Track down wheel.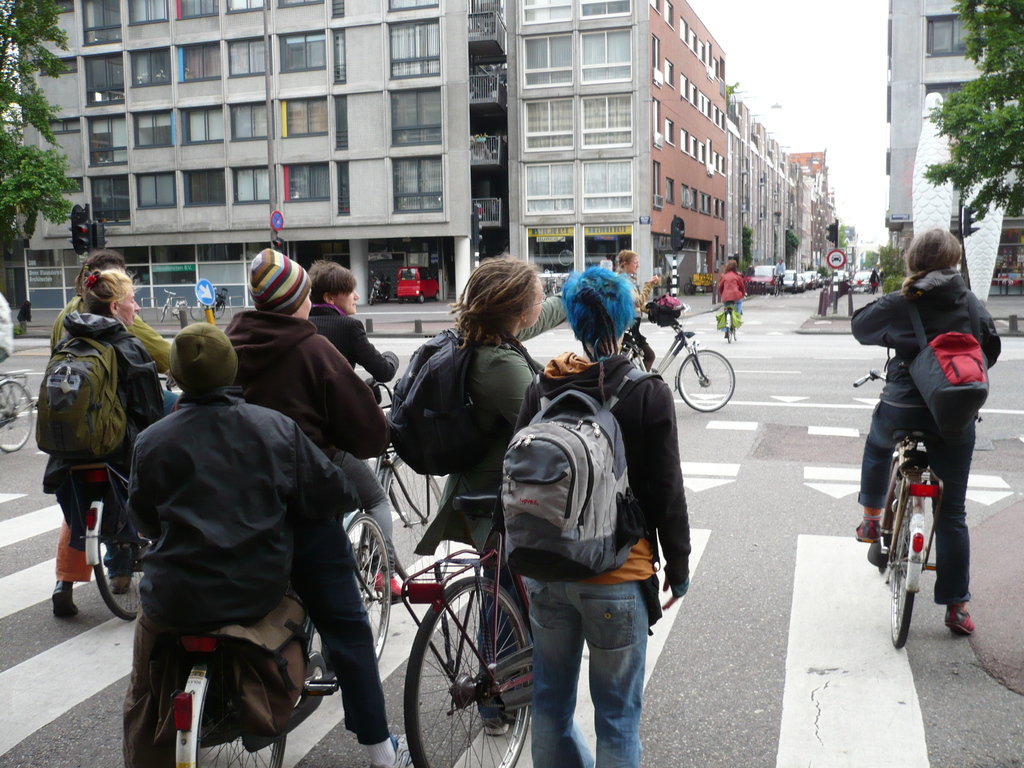
Tracked to region(678, 349, 734, 413).
